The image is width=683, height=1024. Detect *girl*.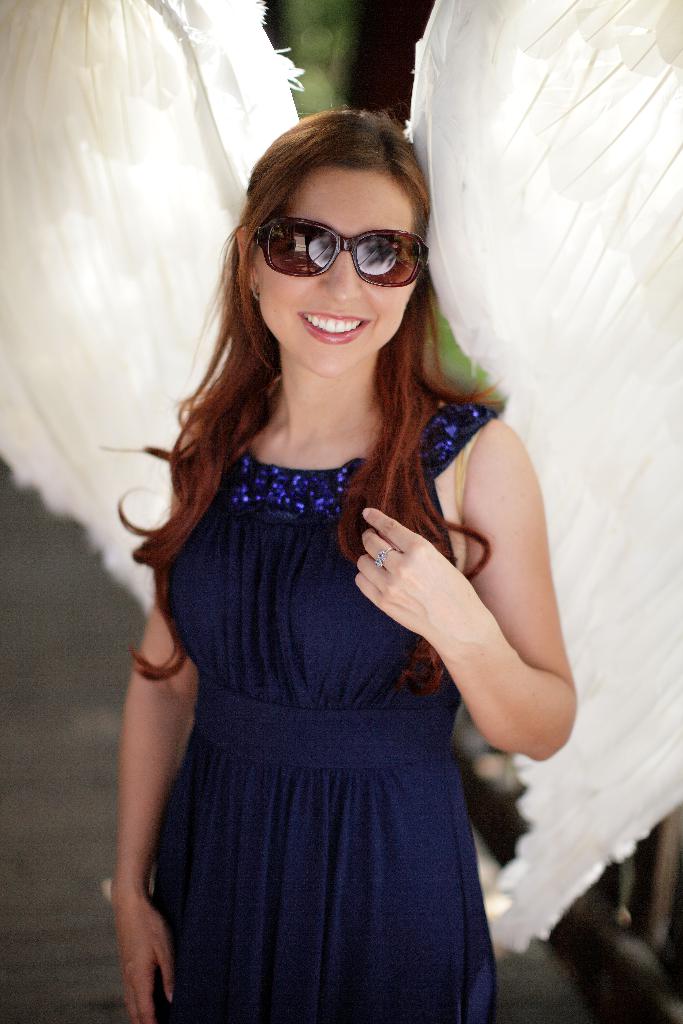
Detection: select_region(105, 109, 576, 1023).
